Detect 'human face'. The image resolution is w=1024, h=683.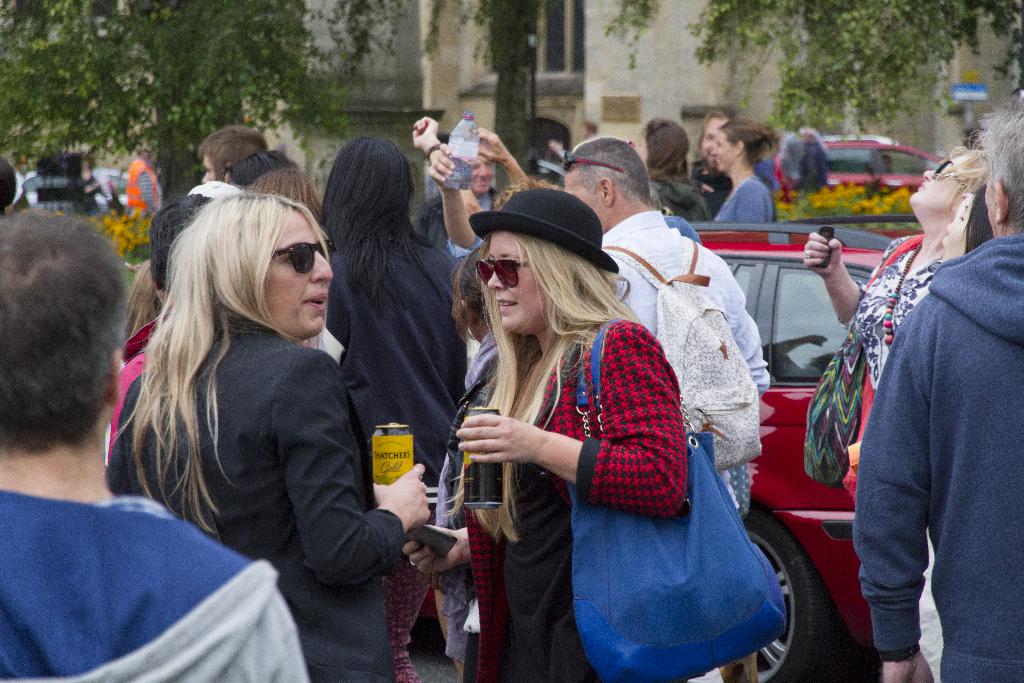
crop(906, 153, 973, 208).
